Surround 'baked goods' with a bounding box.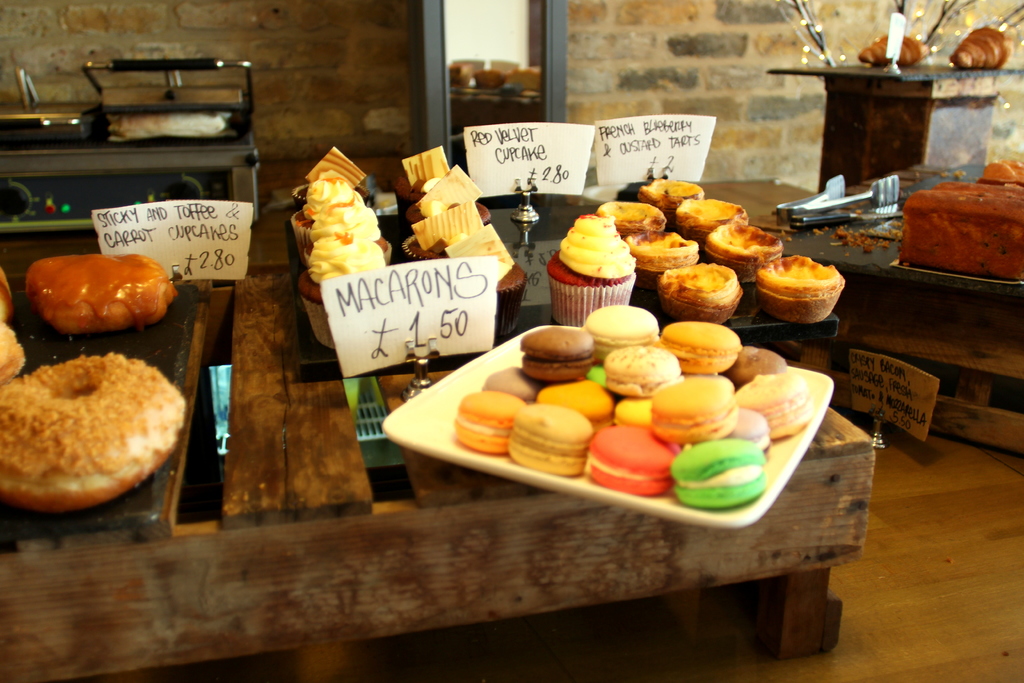
region(894, 176, 1023, 284).
